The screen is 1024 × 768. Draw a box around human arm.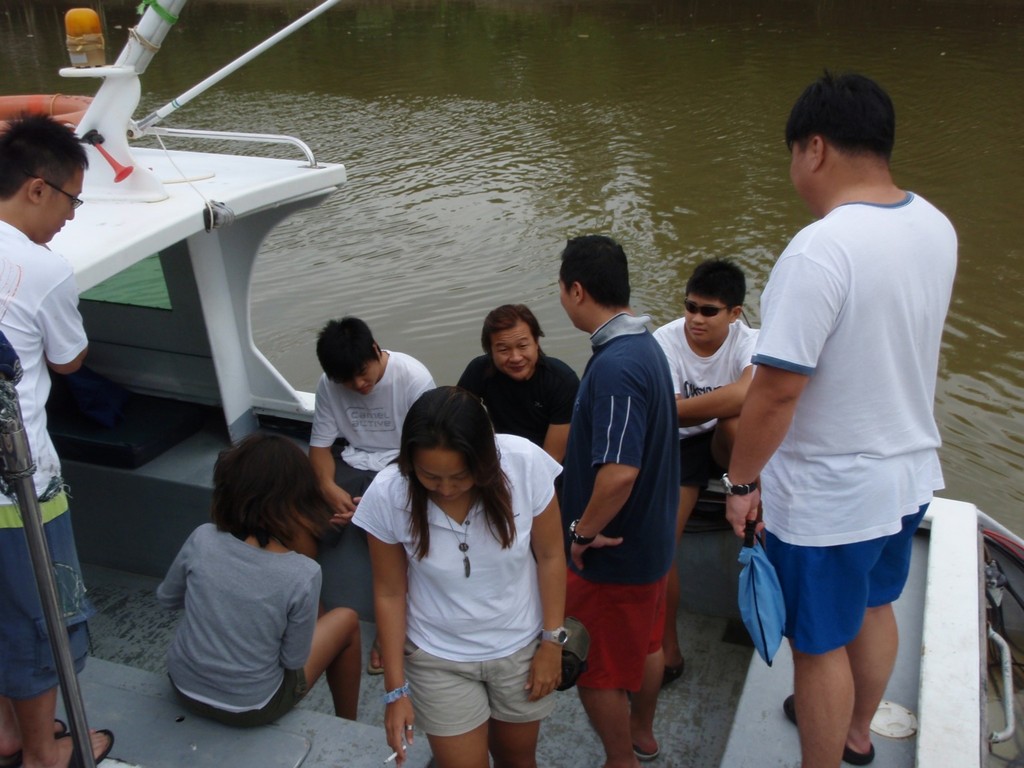
342 465 425 765.
